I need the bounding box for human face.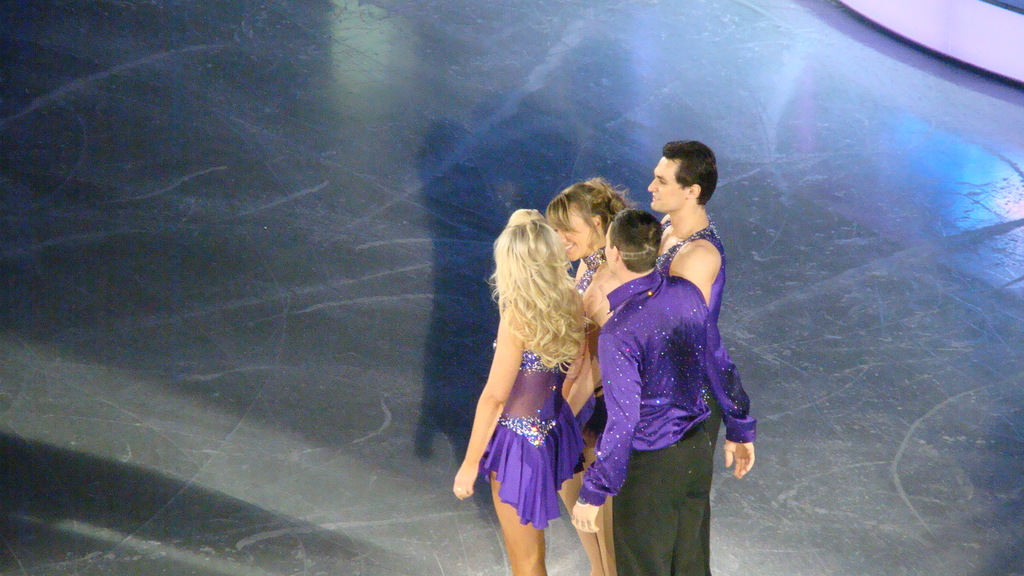
Here it is: 548,206,593,260.
